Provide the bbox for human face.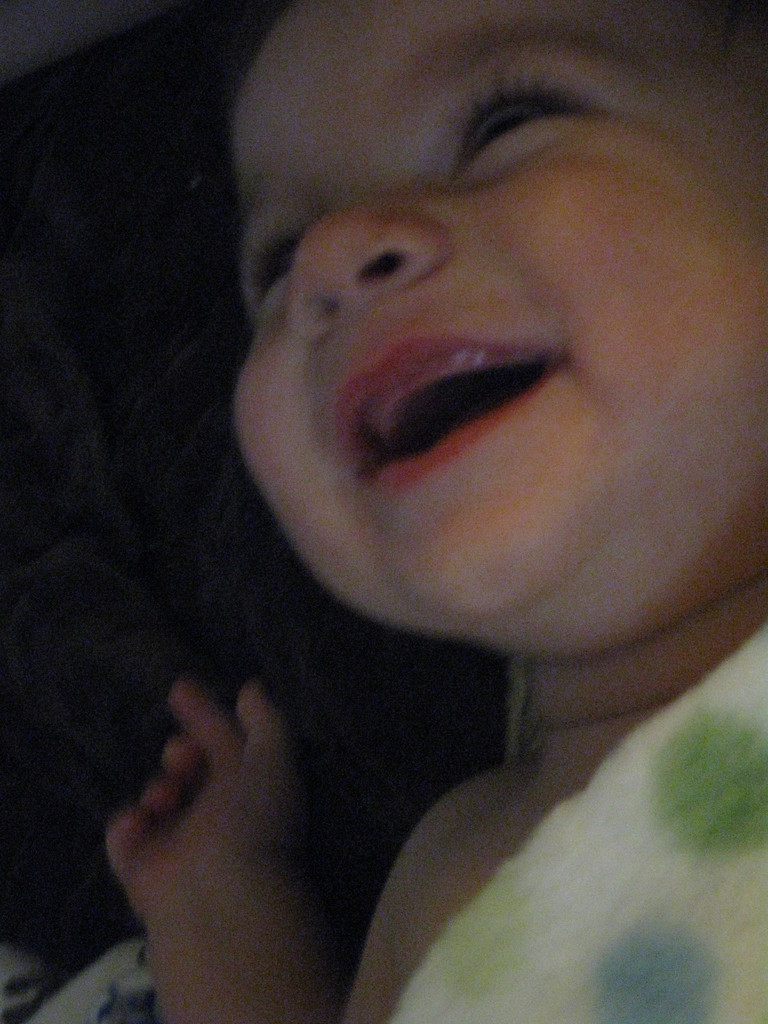
(233, 0, 767, 634).
